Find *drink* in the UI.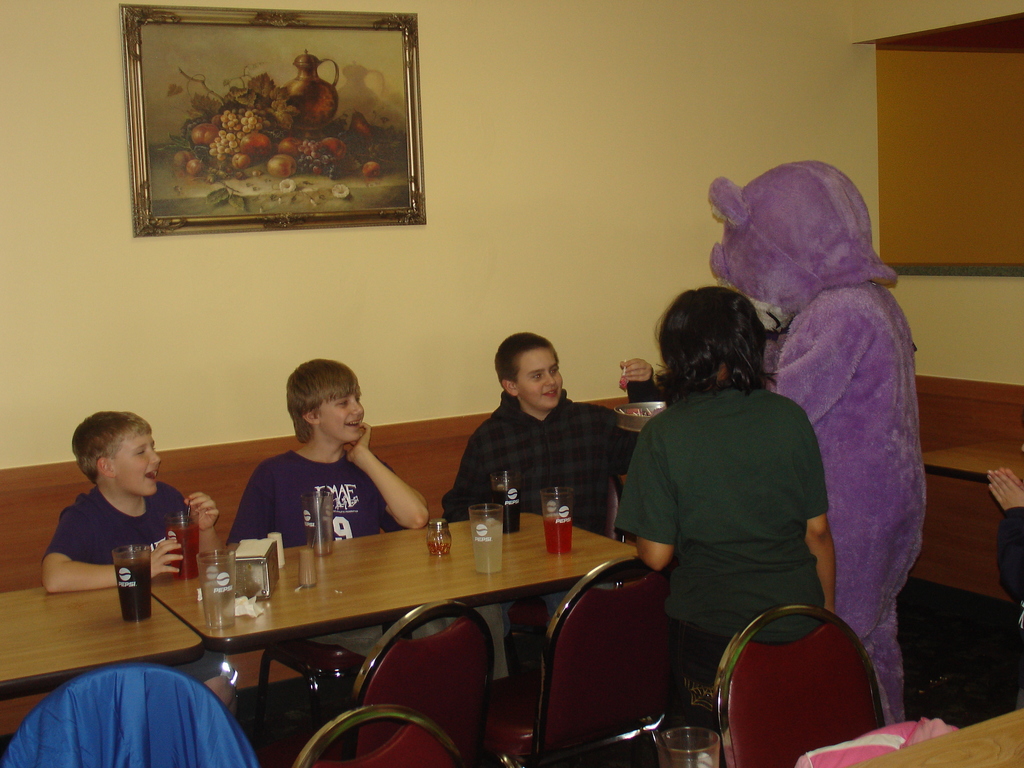
UI element at bbox=(468, 518, 504, 573).
